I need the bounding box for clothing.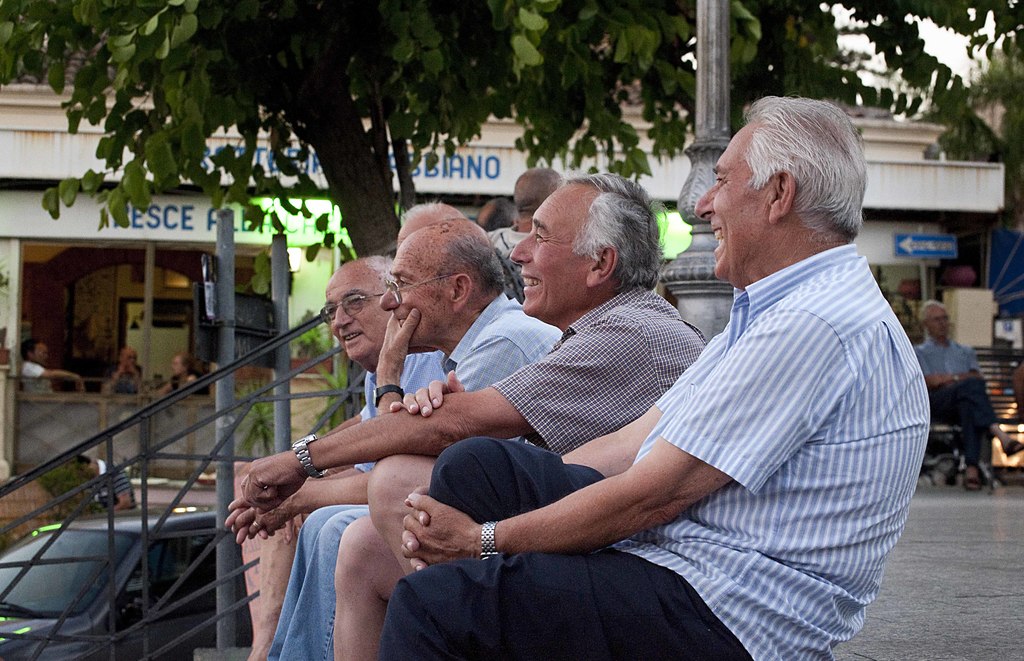
Here it is: [x1=451, y1=283, x2=763, y2=446].
